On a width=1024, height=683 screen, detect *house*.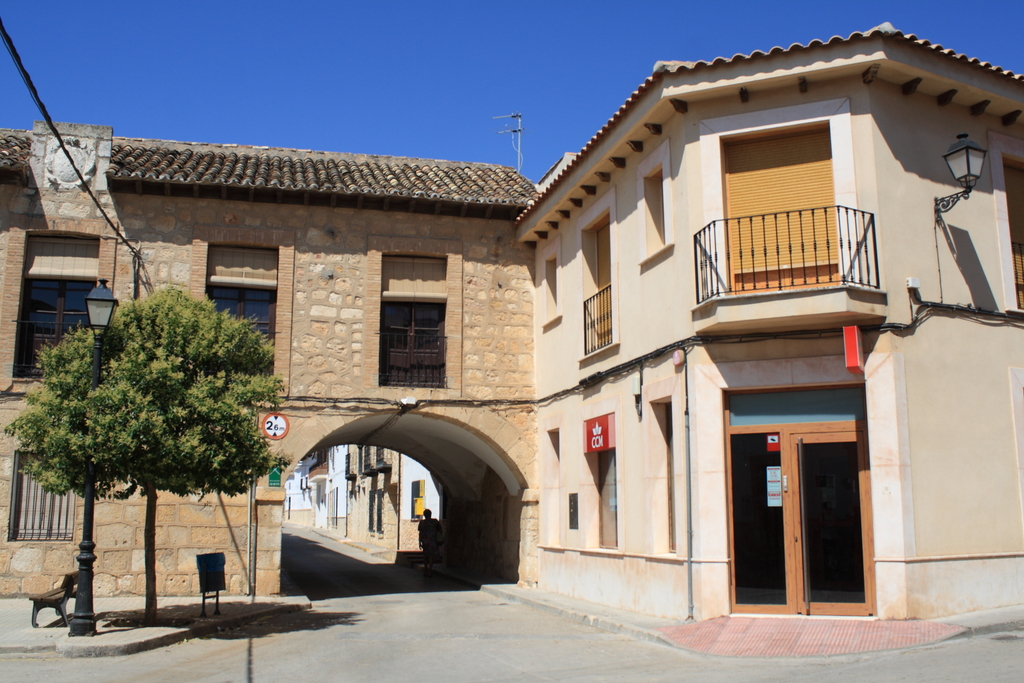
box(511, 15, 1023, 658).
